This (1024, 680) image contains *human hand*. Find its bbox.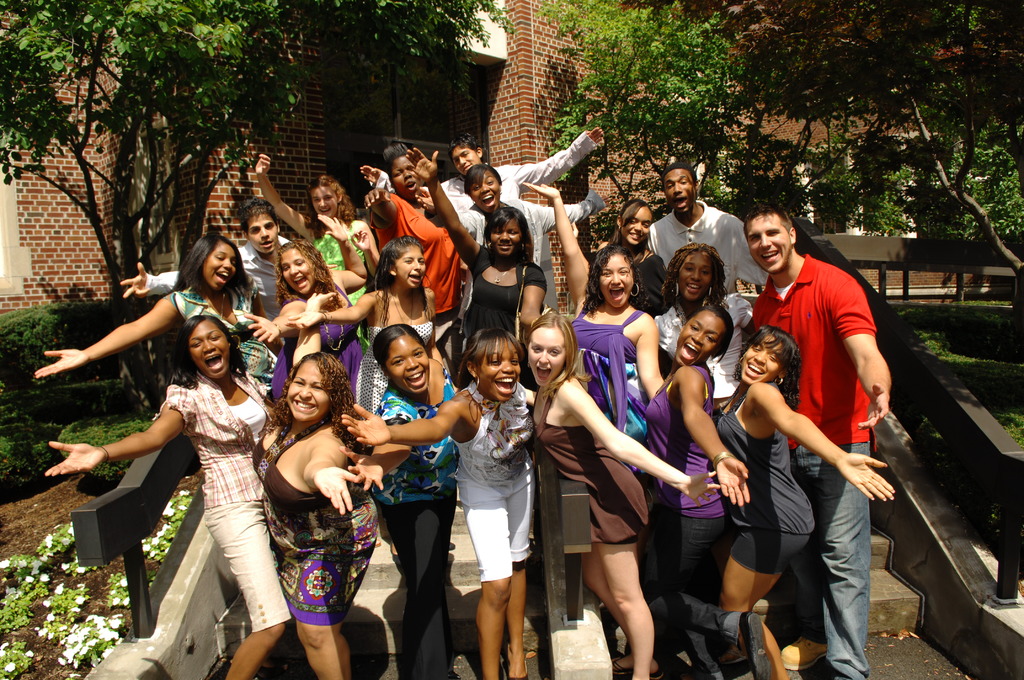
x1=33, y1=348, x2=89, y2=382.
